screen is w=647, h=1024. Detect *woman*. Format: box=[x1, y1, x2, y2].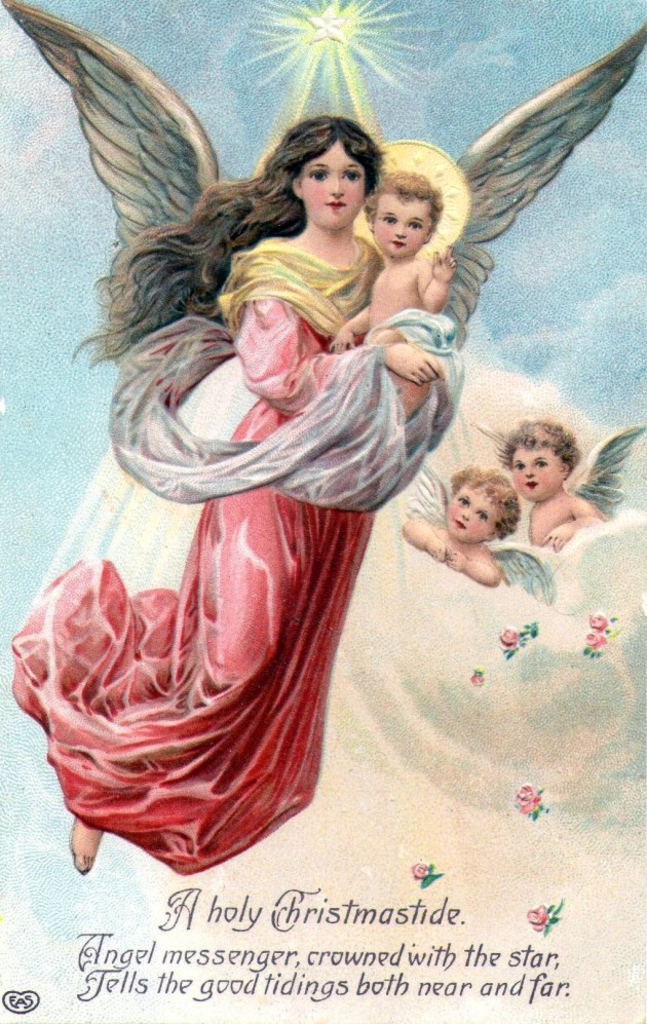
box=[12, 118, 446, 899].
